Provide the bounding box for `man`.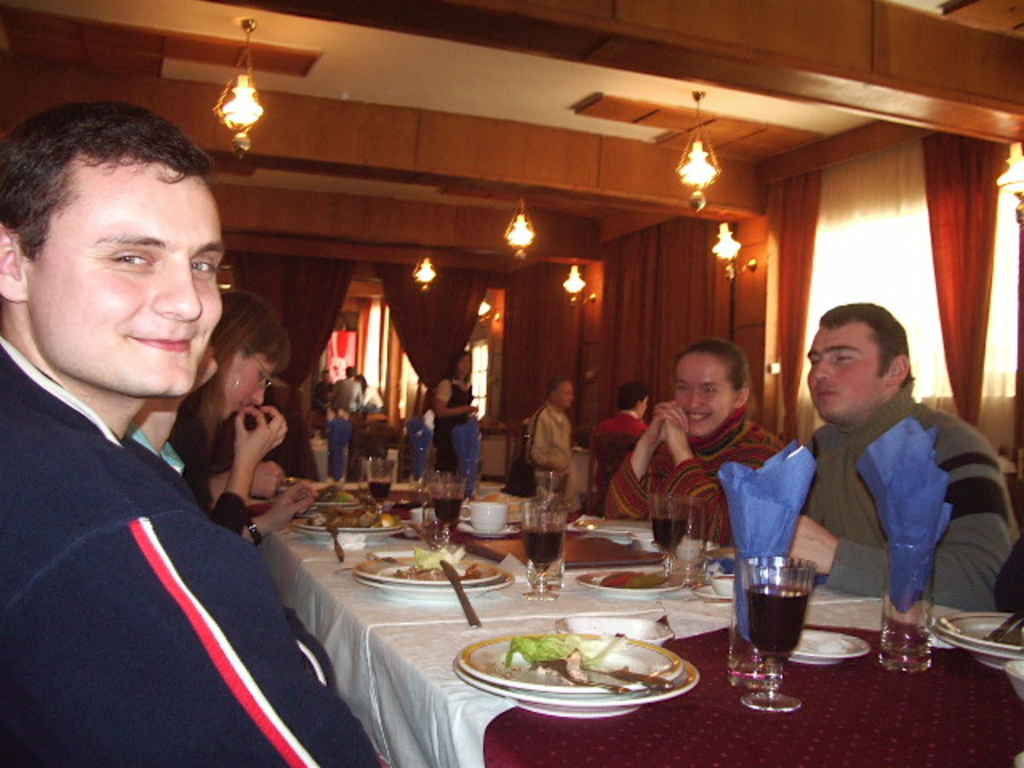
[left=782, top=298, right=1022, bottom=618].
